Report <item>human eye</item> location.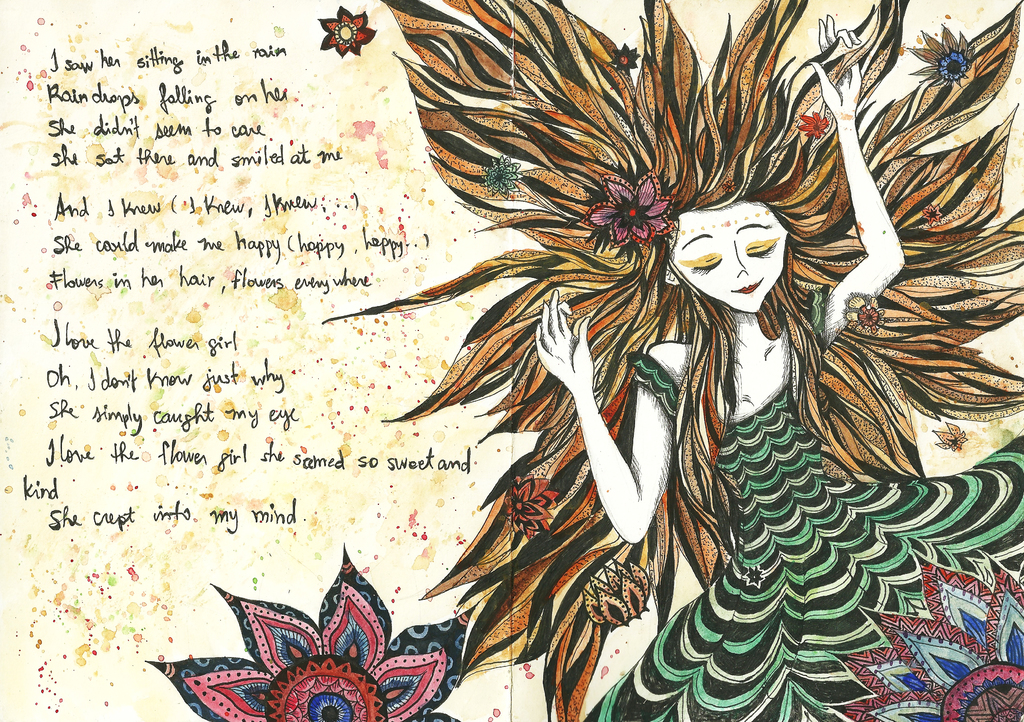
Report: (left=742, top=235, right=780, bottom=261).
